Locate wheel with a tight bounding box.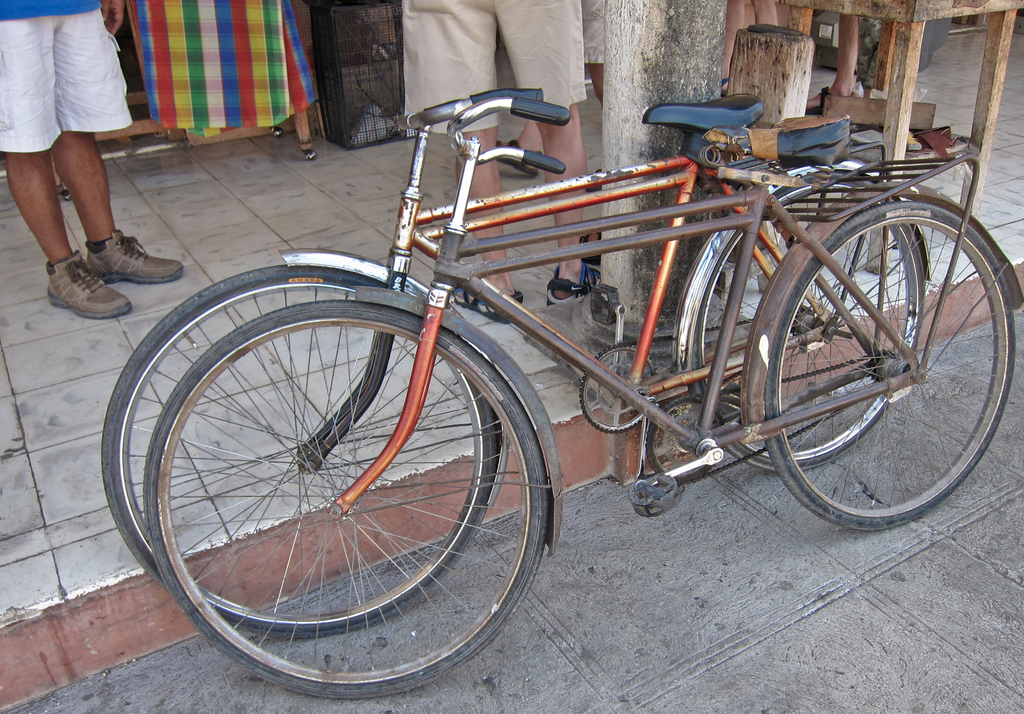
[left=94, top=262, right=502, bottom=635].
